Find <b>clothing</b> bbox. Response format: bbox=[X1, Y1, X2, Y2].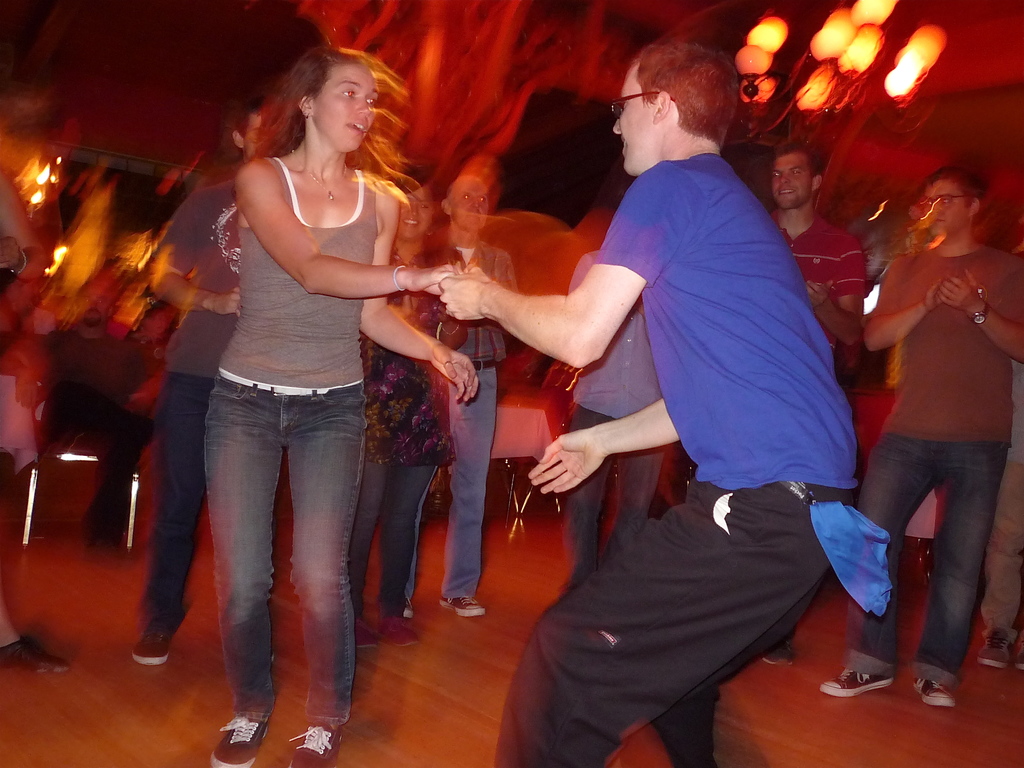
bbox=[562, 249, 680, 590].
